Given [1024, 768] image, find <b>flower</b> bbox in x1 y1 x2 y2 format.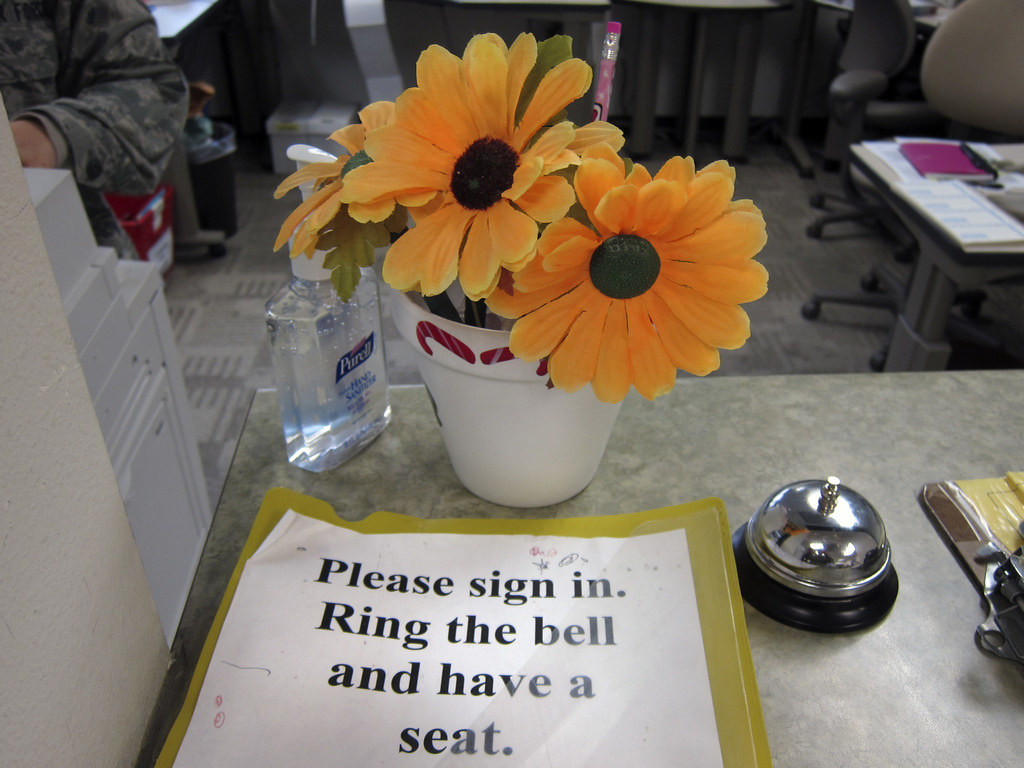
477 157 763 390.
